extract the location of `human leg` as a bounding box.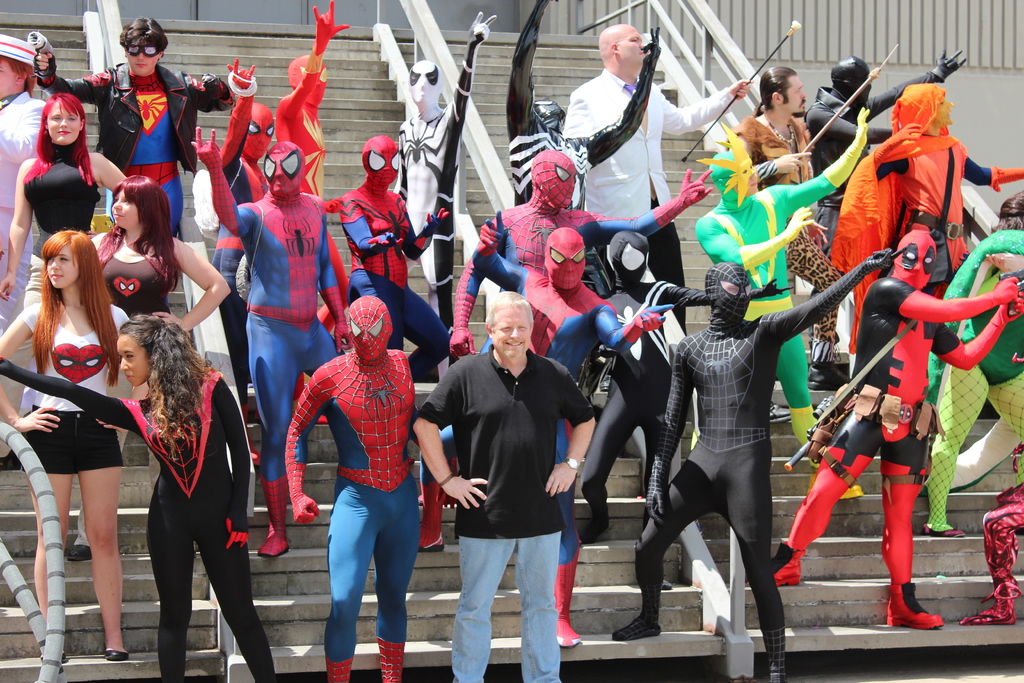
760, 420, 867, 590.
